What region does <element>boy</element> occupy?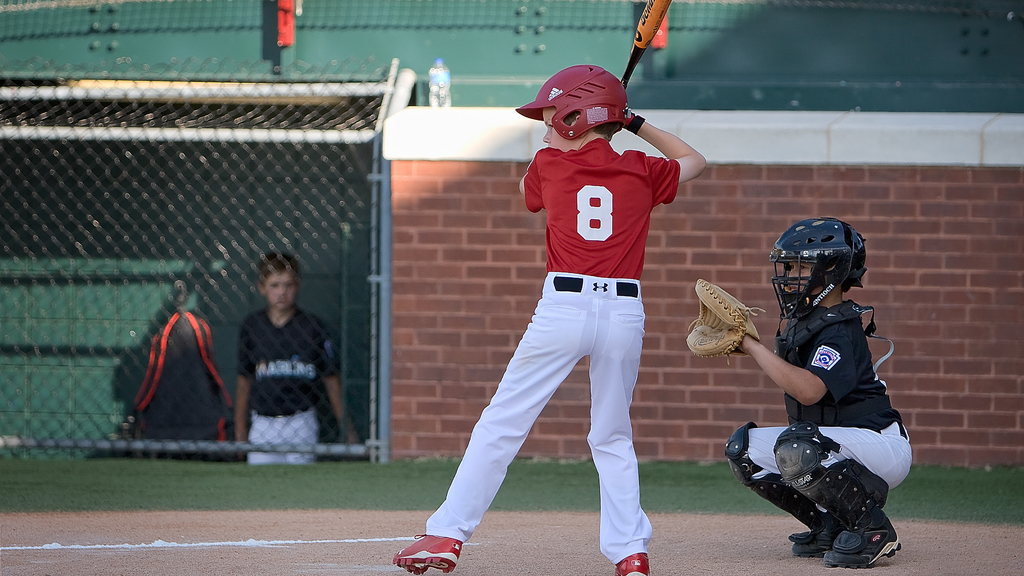
401:62:689:547.
